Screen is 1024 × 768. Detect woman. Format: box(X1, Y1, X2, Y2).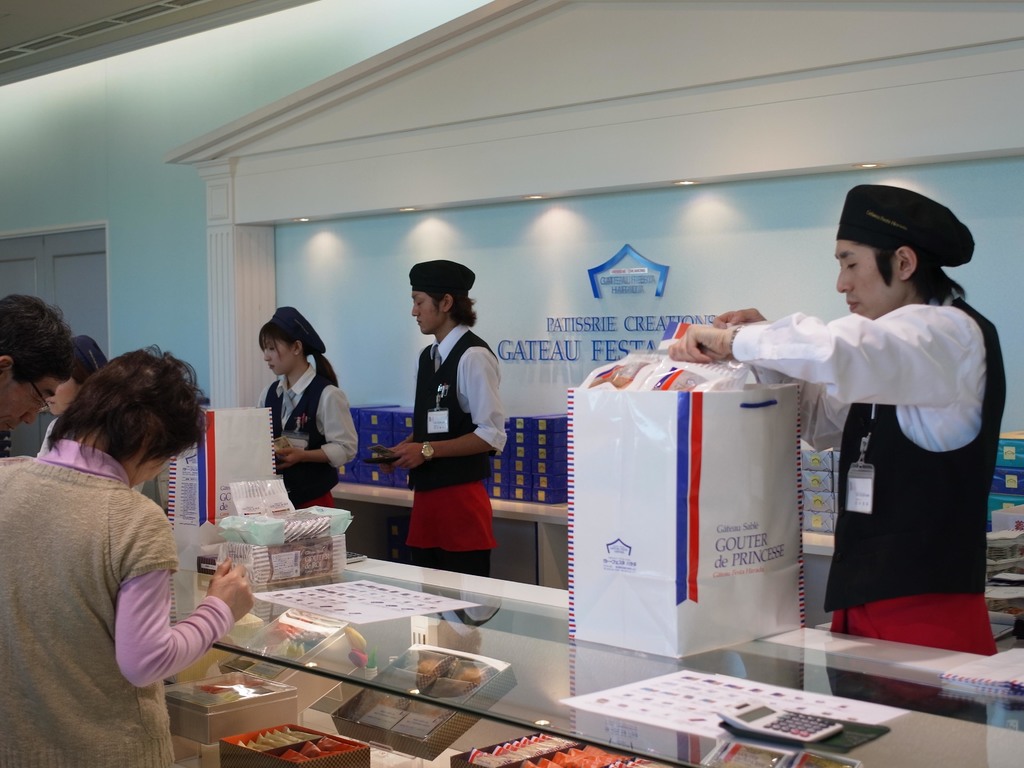
box(36, 333, 143, 492).
